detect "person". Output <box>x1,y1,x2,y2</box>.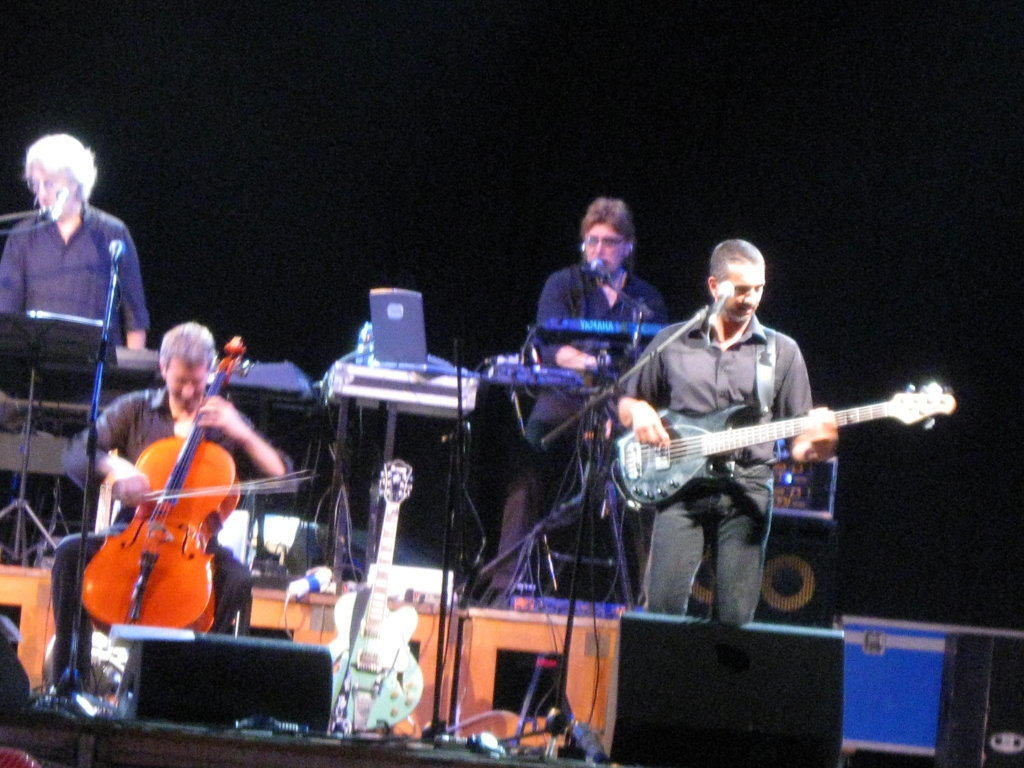
<box>0,131,149,571</box>.
